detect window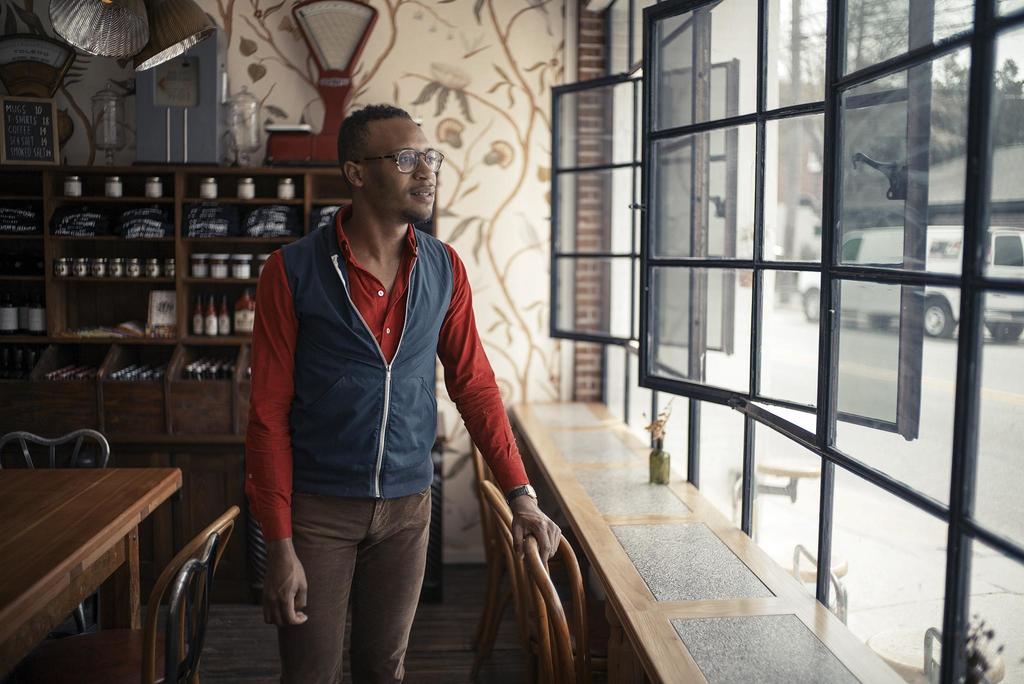
(547, 0, 1023, 679)
